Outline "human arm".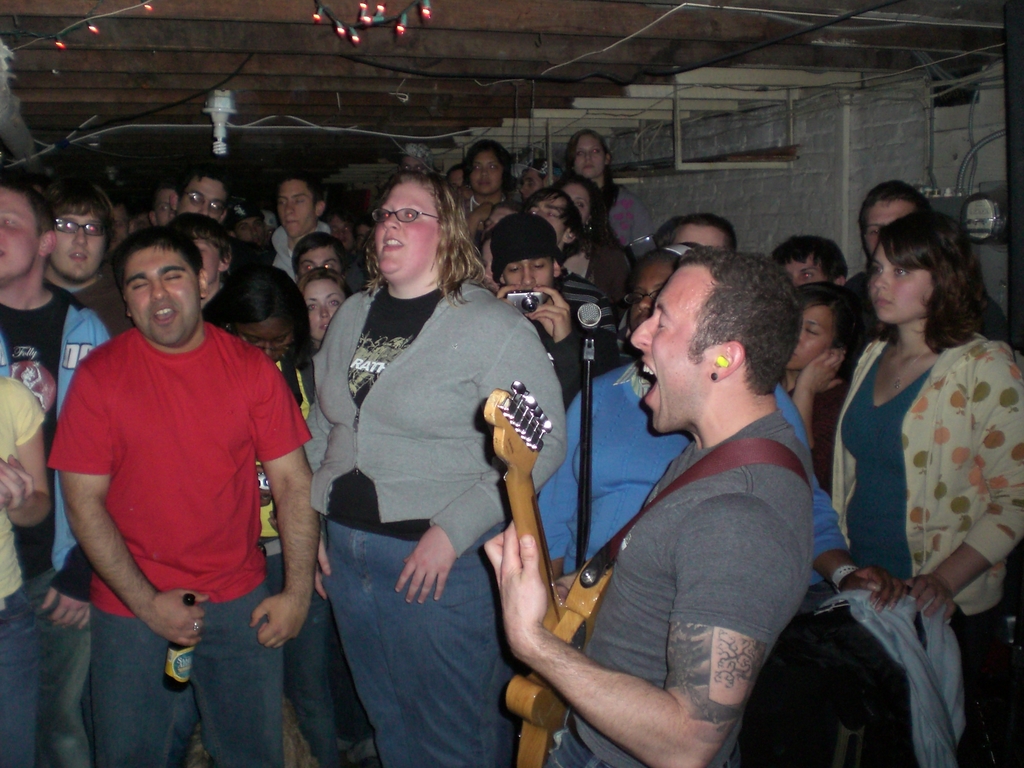
Outline: Rect(248, 359, 324, 647).
